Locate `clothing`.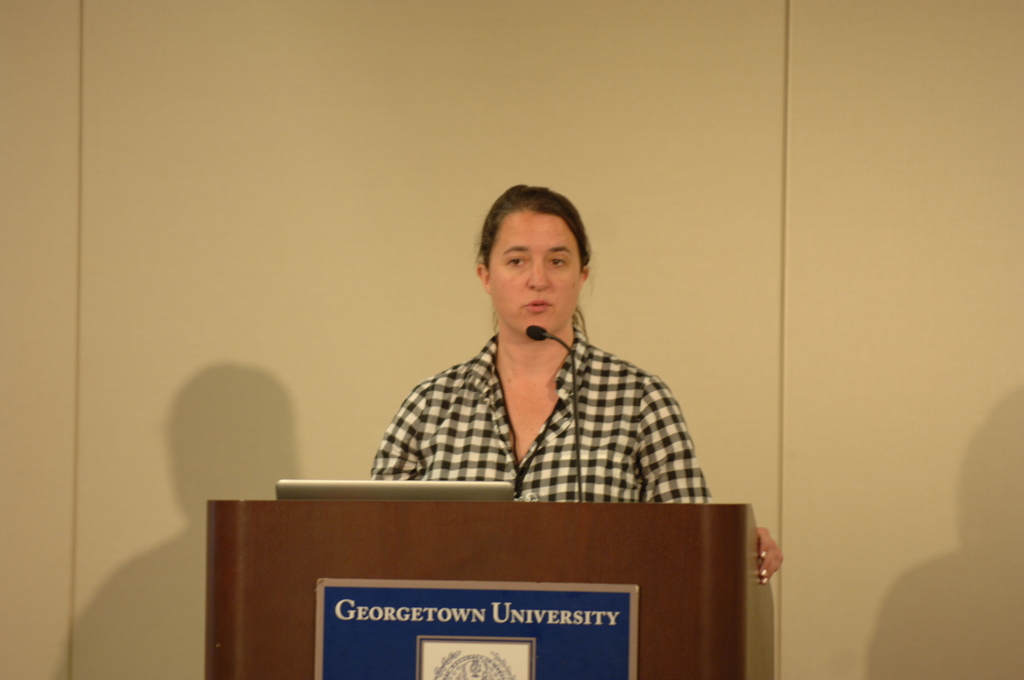
Bounding box: 352/285/722/535.
